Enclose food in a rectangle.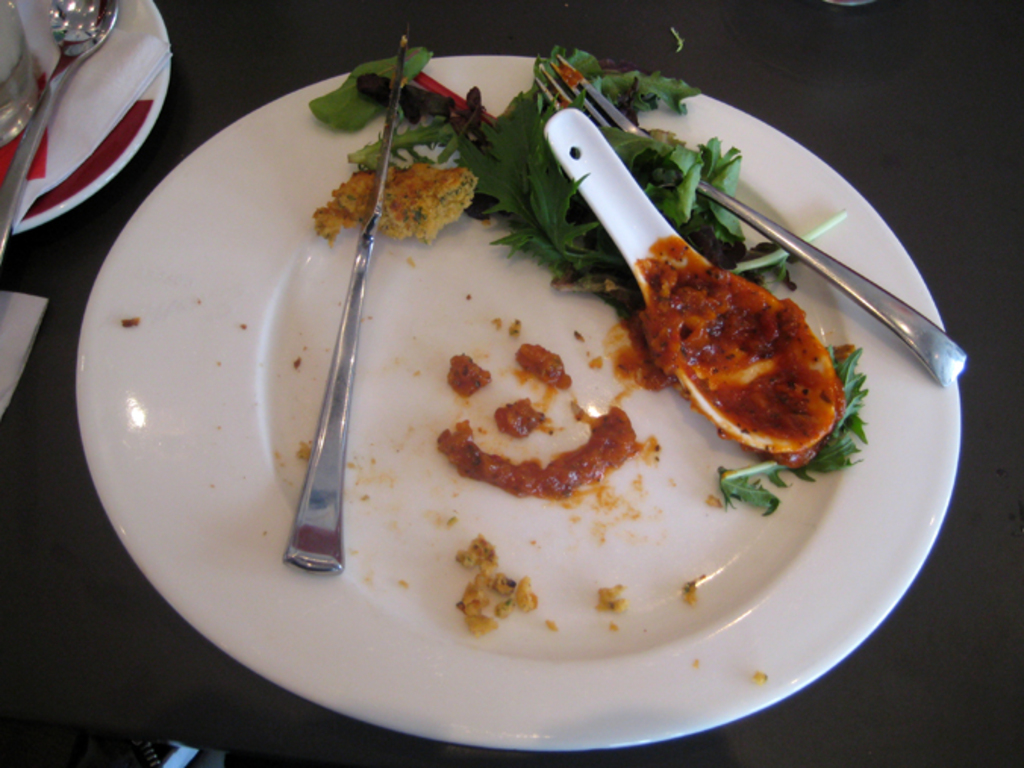
l=451, t=535, r=539, b=639.
